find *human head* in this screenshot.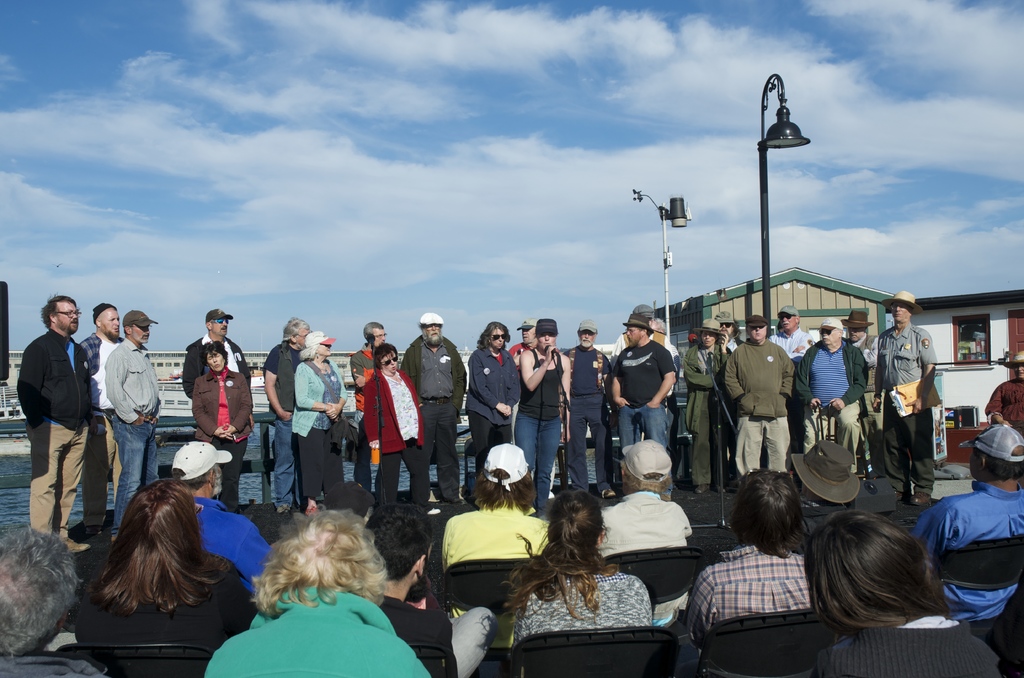
The bounding box for *human head* is [x1=90, y1=303, x2=118, y2=341].
